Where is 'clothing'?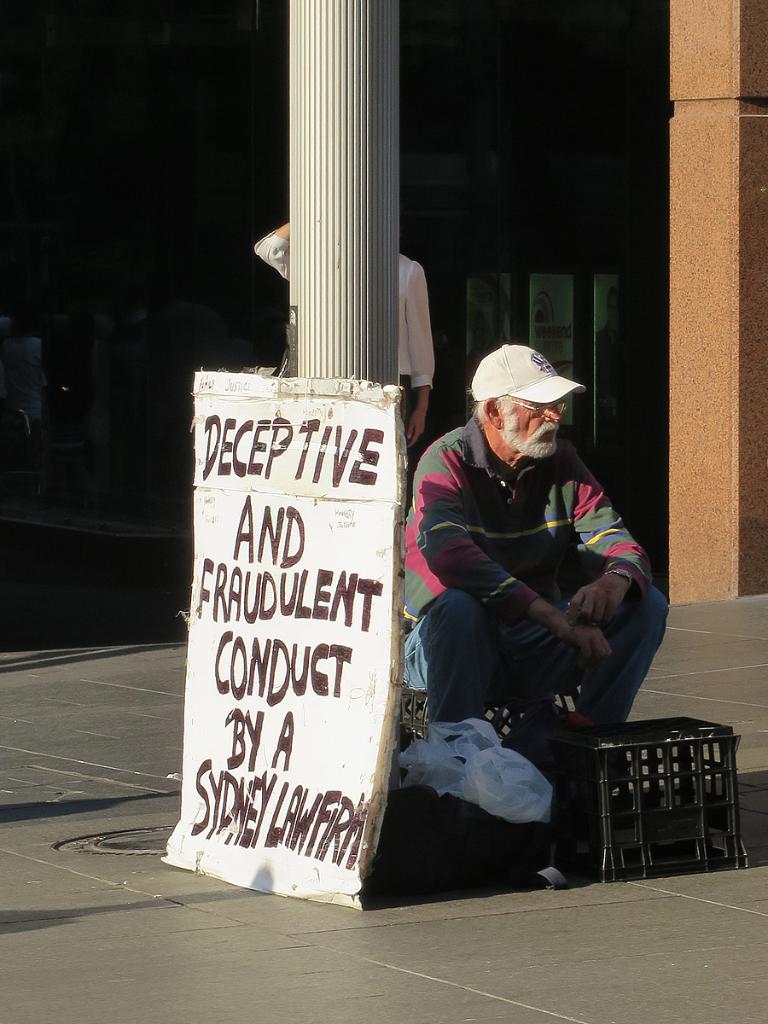
Rect(254, 228, 436, 452).
